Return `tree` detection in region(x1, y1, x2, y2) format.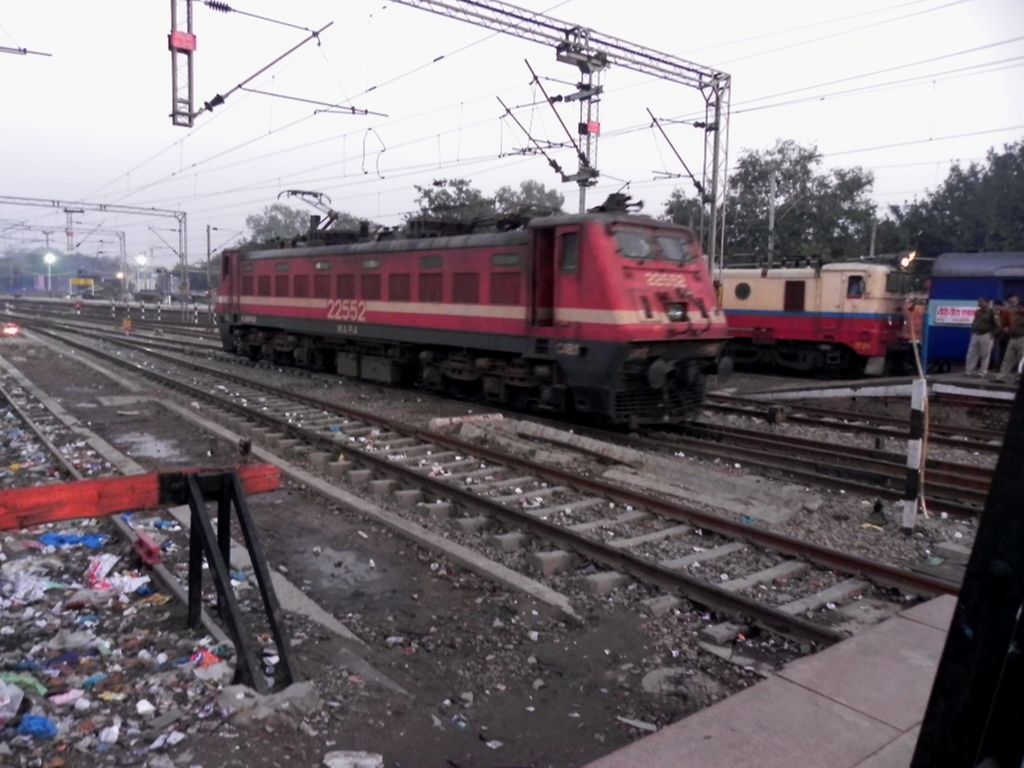
region(399, 176, 561, 239).
